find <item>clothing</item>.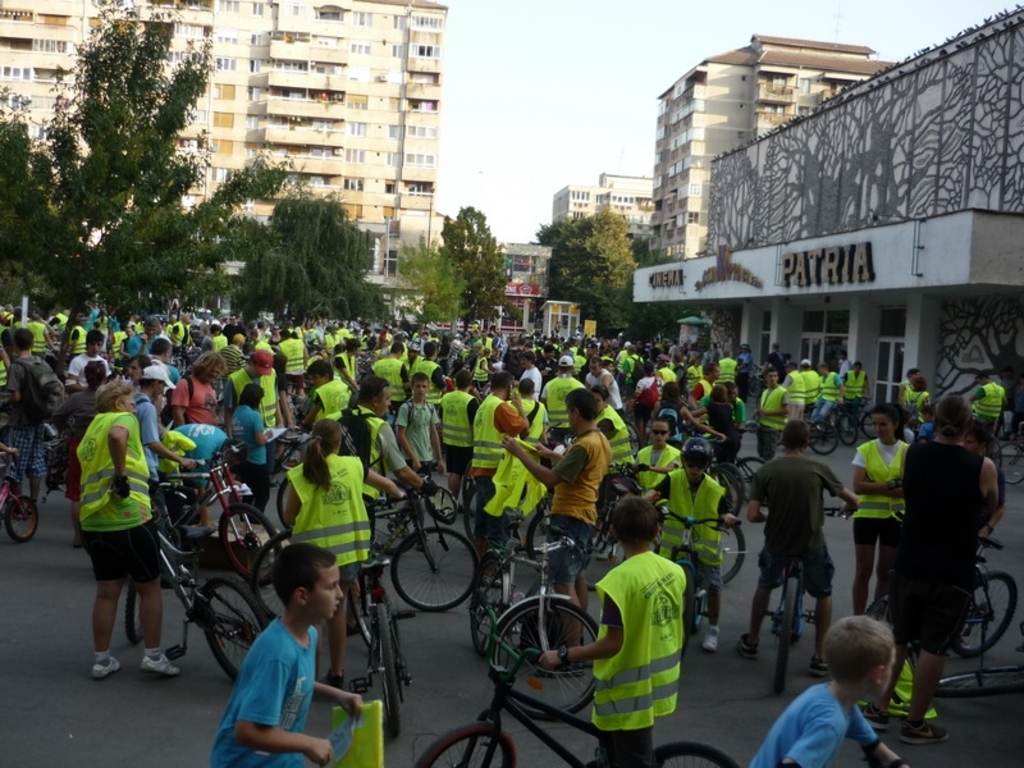
[632,447,681,493].
